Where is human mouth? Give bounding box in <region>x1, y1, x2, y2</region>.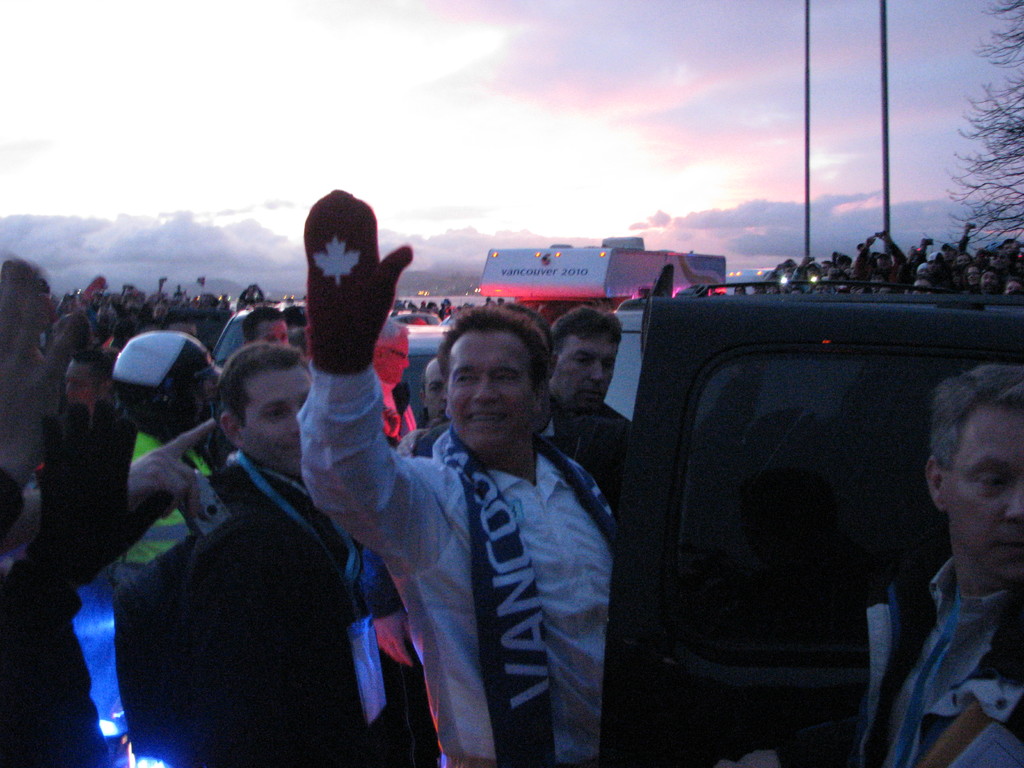
<region>467, 399, 504, 430</region>.
